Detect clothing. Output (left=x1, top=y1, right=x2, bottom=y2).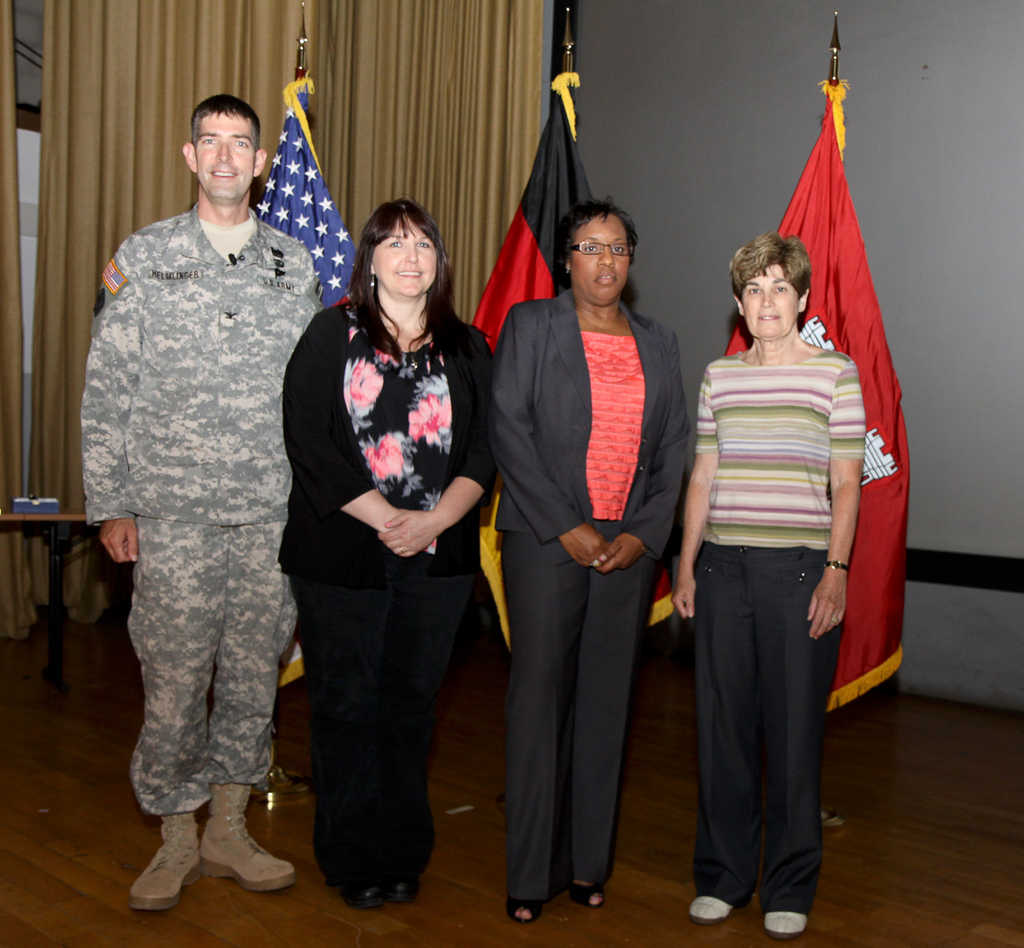
(left=280, top=234, right=494, bottom=867).
